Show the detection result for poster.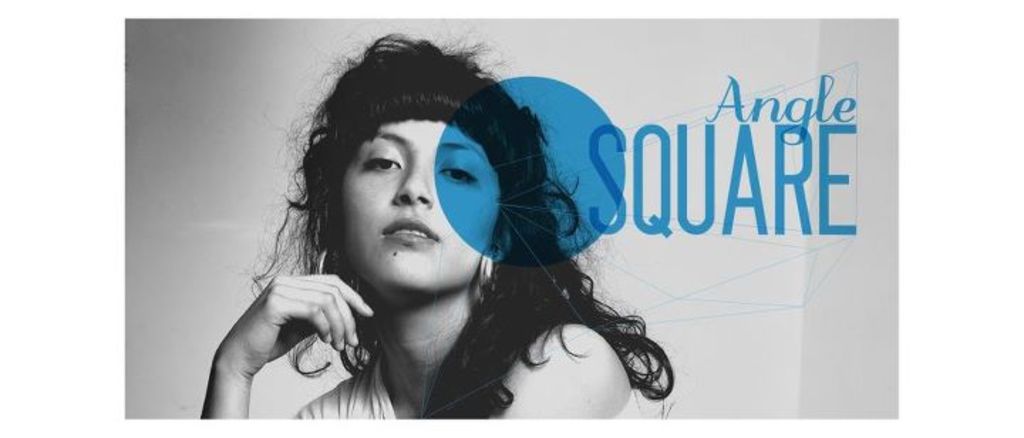
rect(0, 0, 1023, 437).
